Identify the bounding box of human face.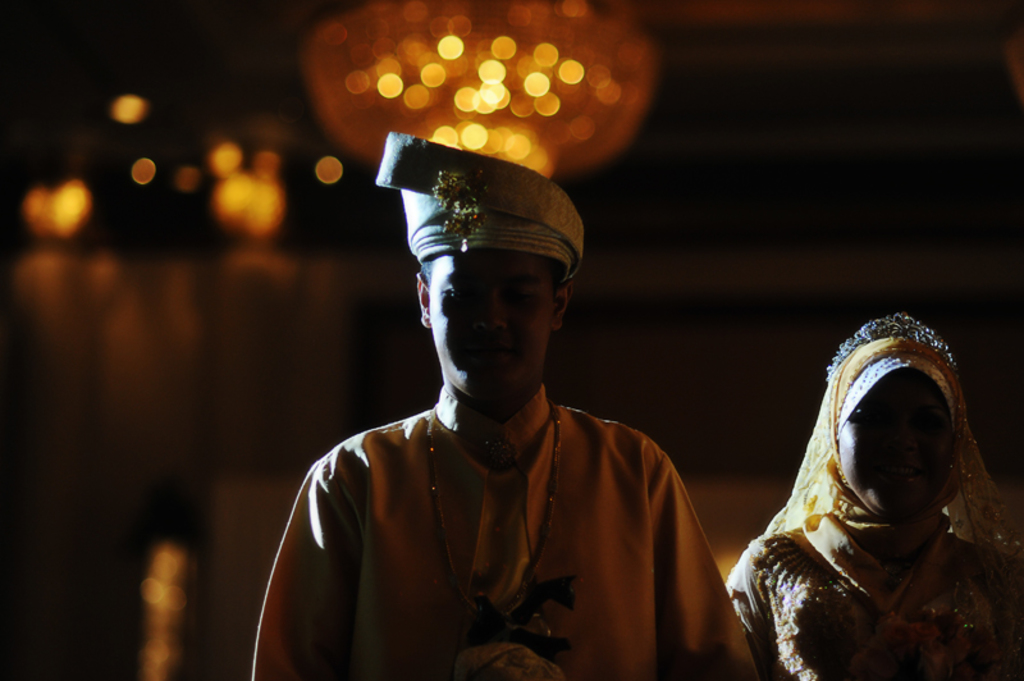
crop(428, 238, 553, 396).
